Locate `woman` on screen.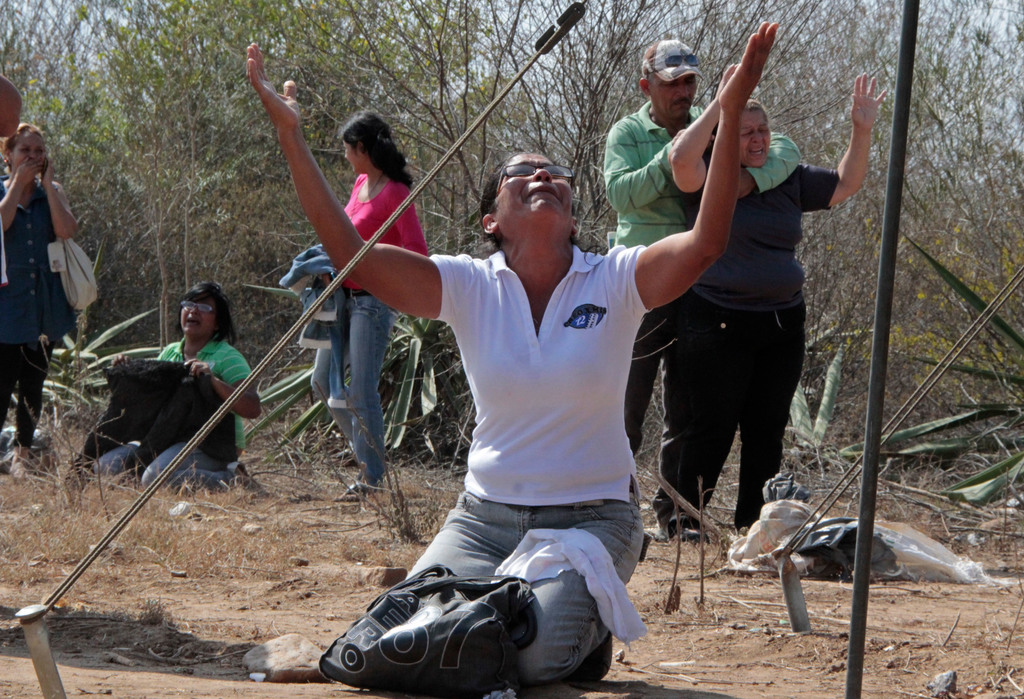
On screen at bbox(0, 115, 77, 472).
